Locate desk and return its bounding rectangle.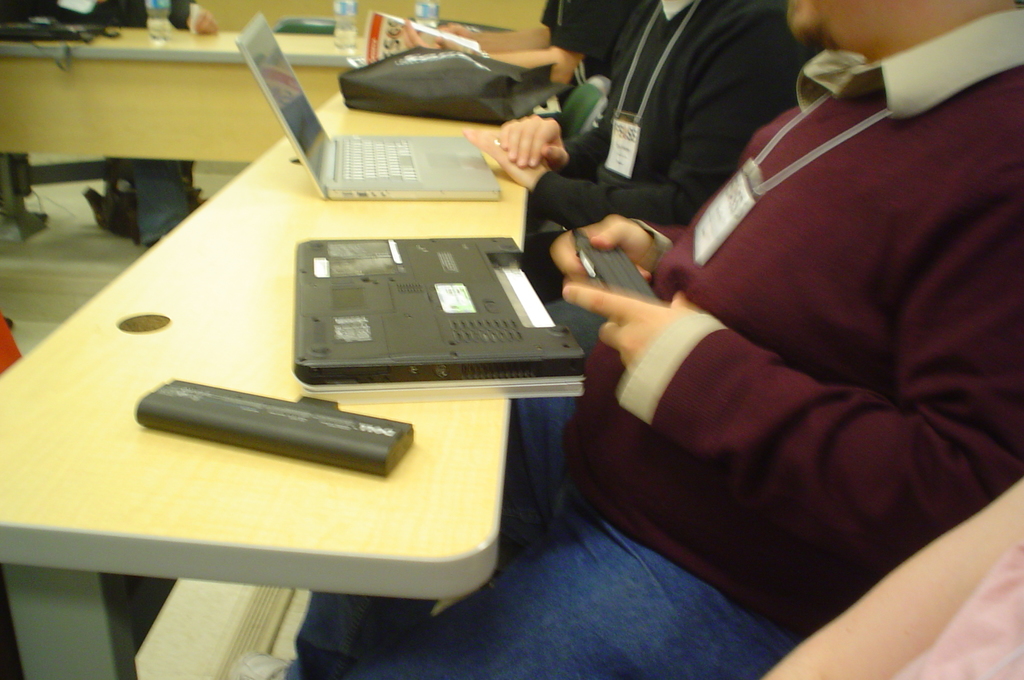
(4, 94, 496, 679).
